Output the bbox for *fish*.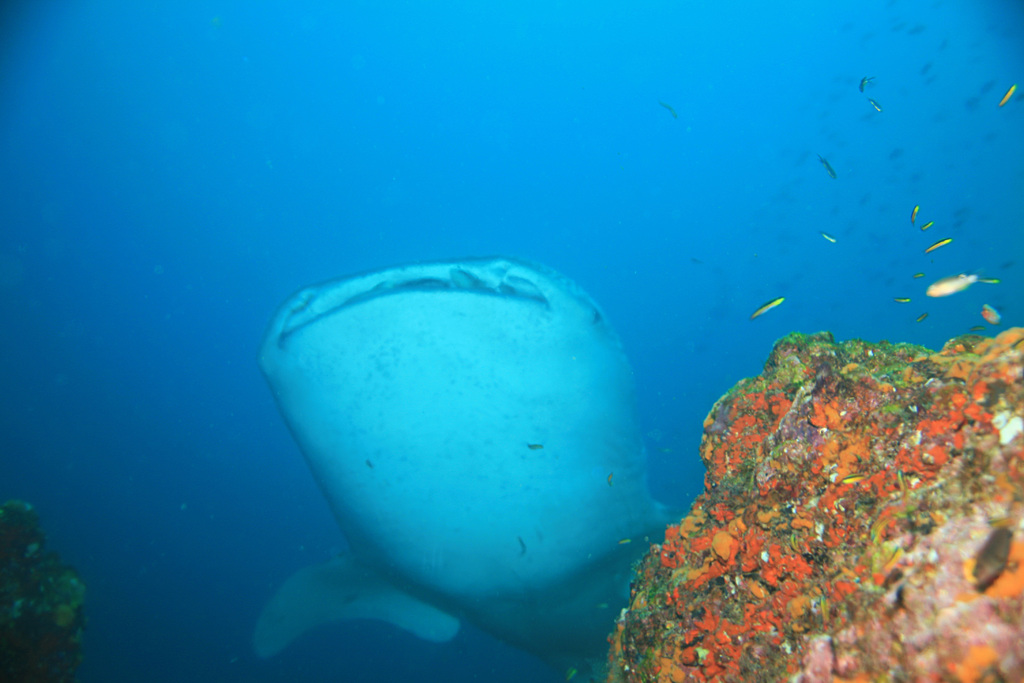
[x1=859, y1=72, x2=866, y2=94].
